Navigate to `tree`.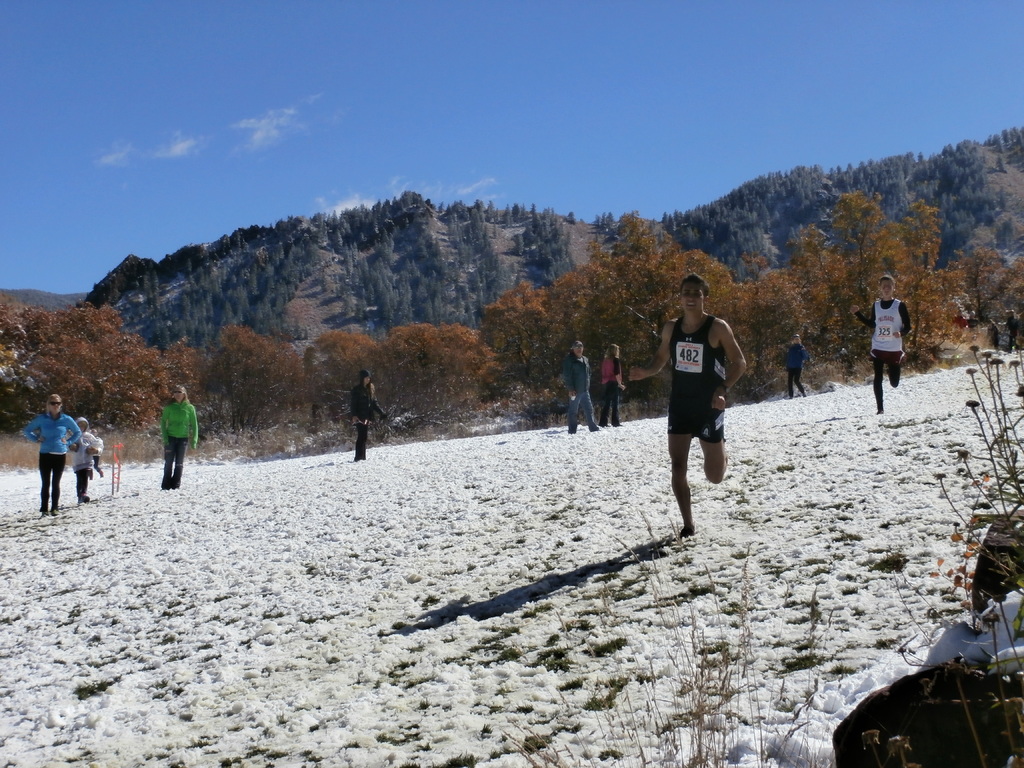
Navigation target: [left=313, top=323, right=493, bottom=423].
